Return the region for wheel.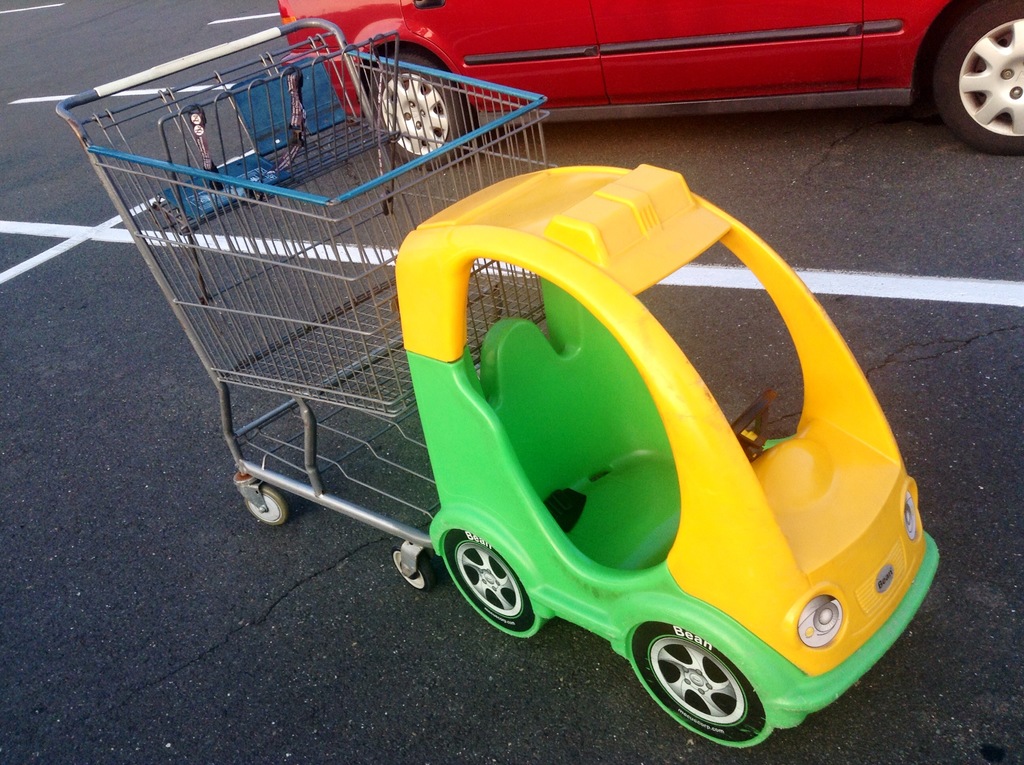
444 526 532 632.
